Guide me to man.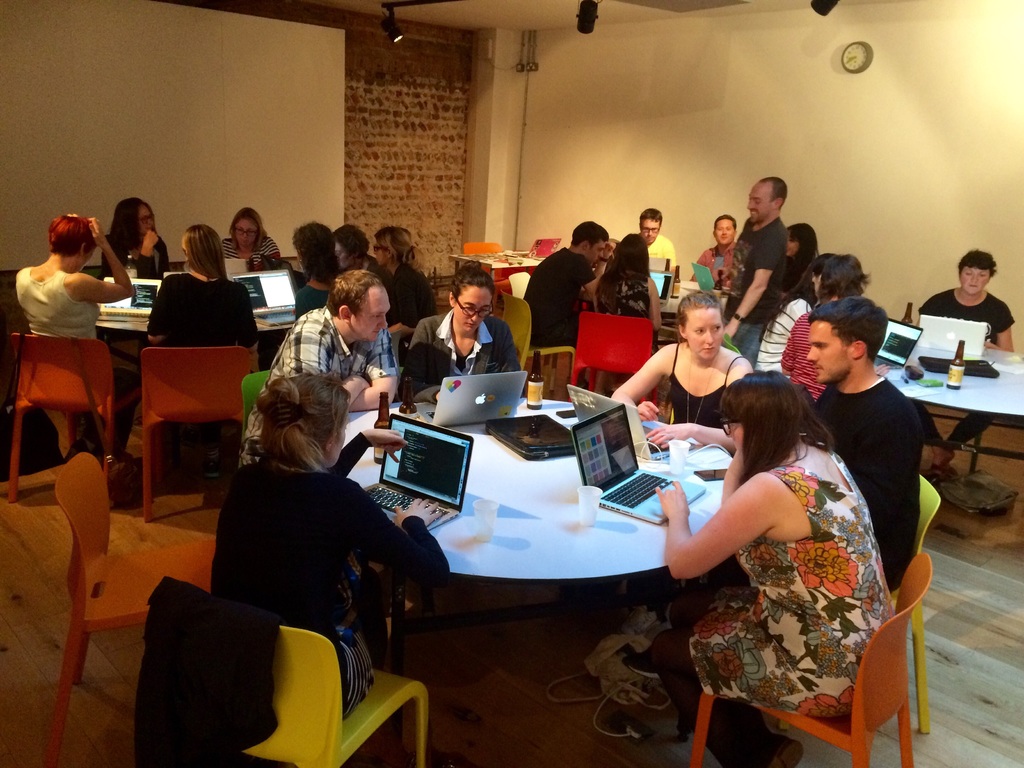
Guidance: {"x1": 243, "y1": 268, "x2": 405, "y2": 470}.
